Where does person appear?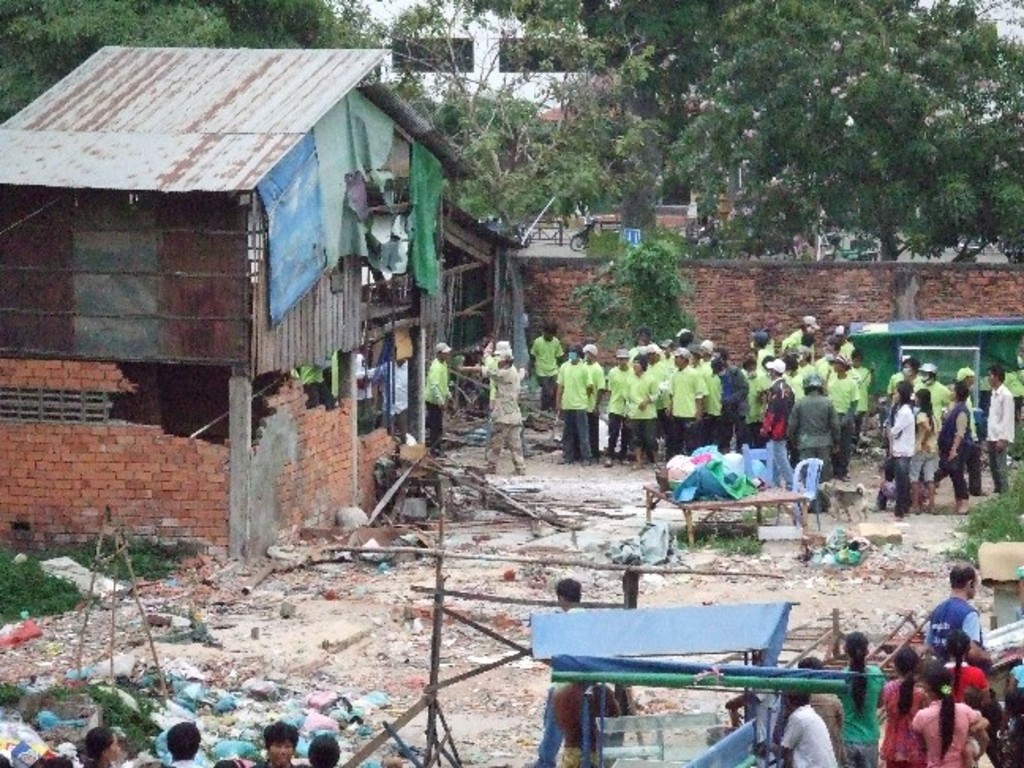
Appears at <bbox>575, 209, 597, 250</bbox>.
